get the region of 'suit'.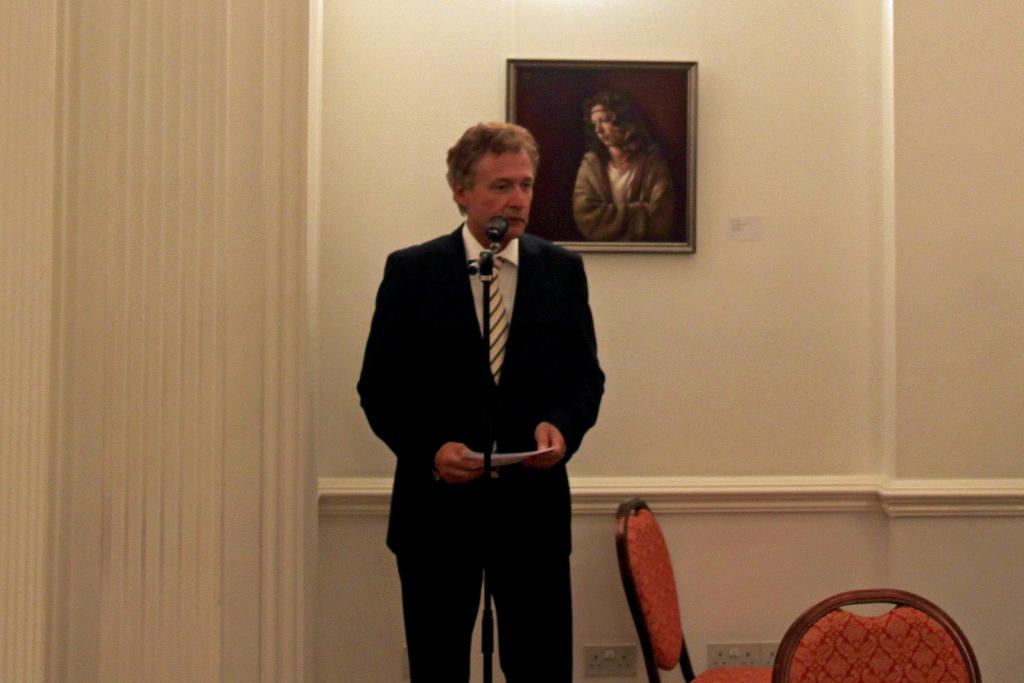
{"left": 372, "top": 147, "right": 621, "bottom": 682}.
